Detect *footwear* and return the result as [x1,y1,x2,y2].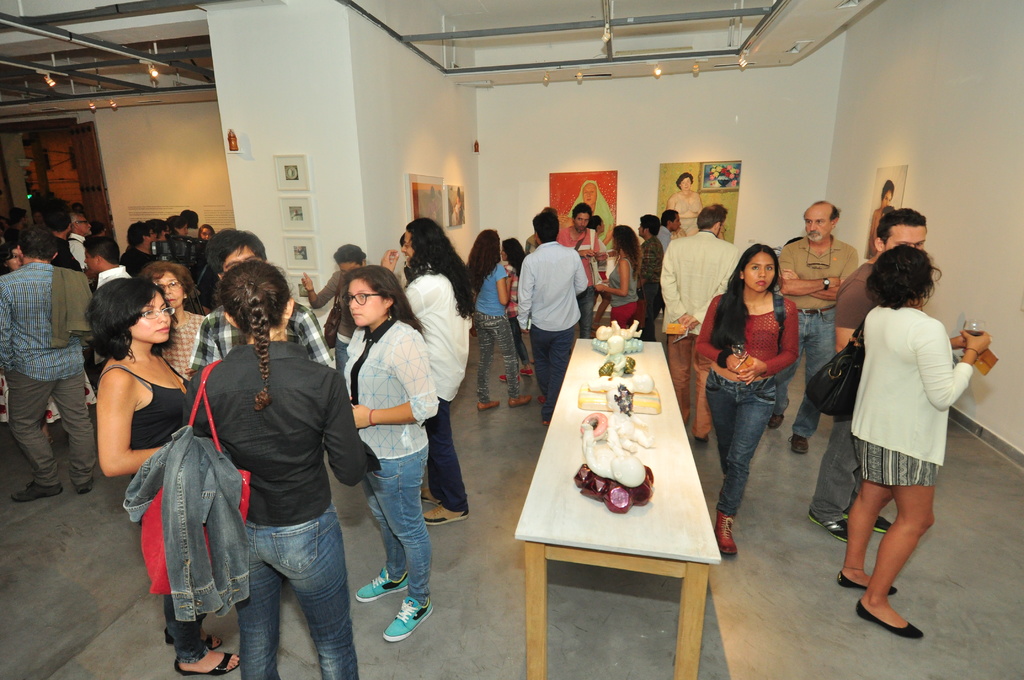
[853,597,927,642].
